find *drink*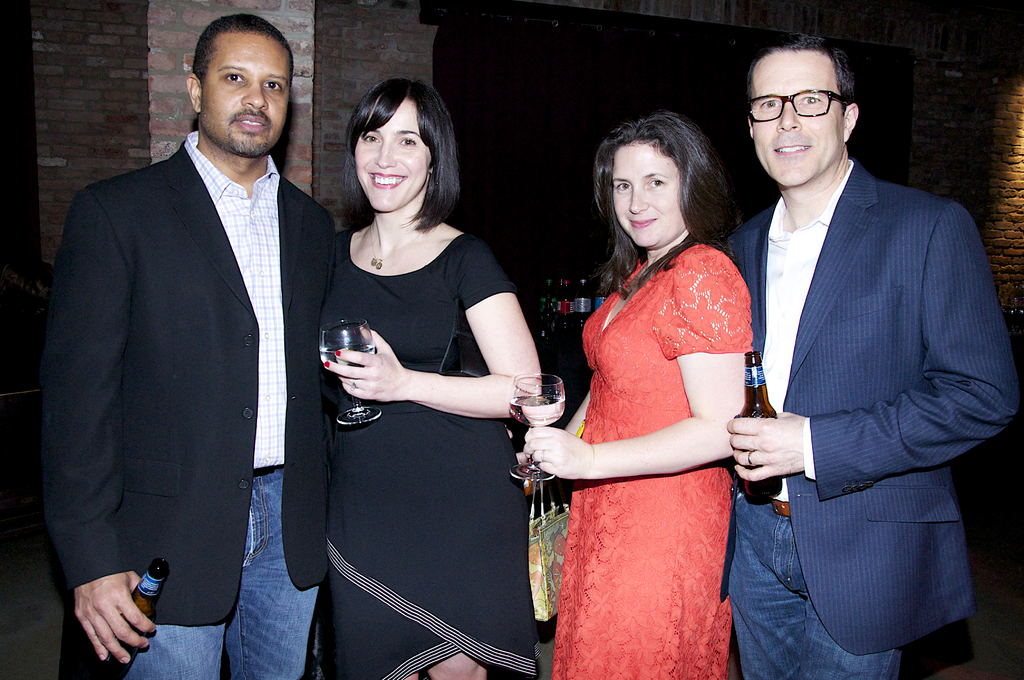
bbox(509, 393, 563, 428)
